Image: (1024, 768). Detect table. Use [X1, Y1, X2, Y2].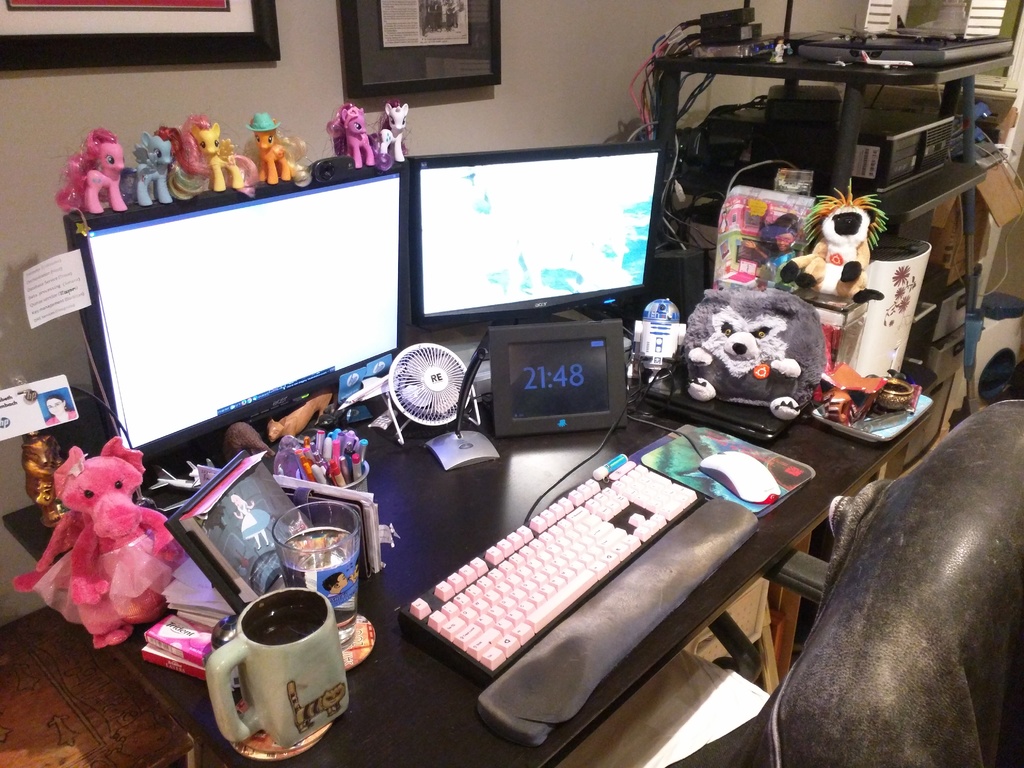
[125, 301, 958, 767].
